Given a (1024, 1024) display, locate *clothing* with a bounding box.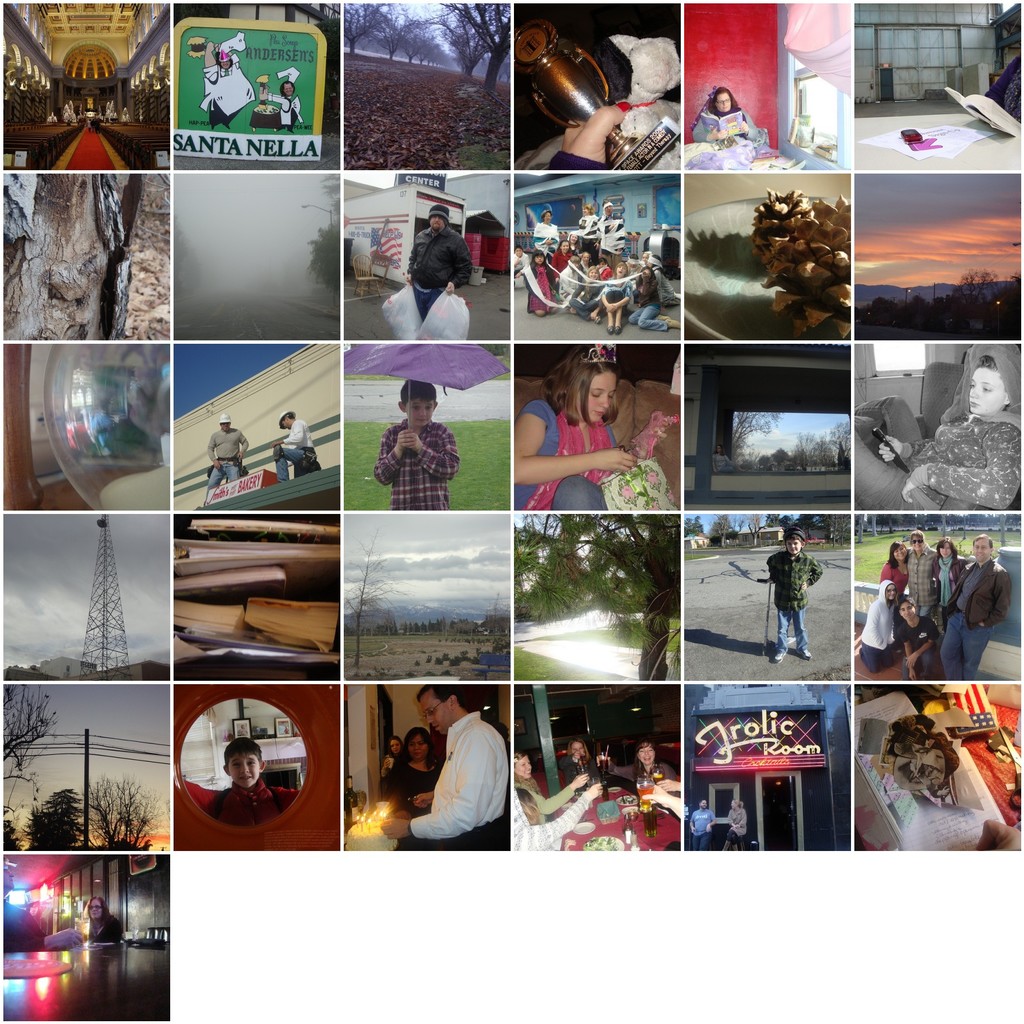
Located: [899, 620, 949, 673].
